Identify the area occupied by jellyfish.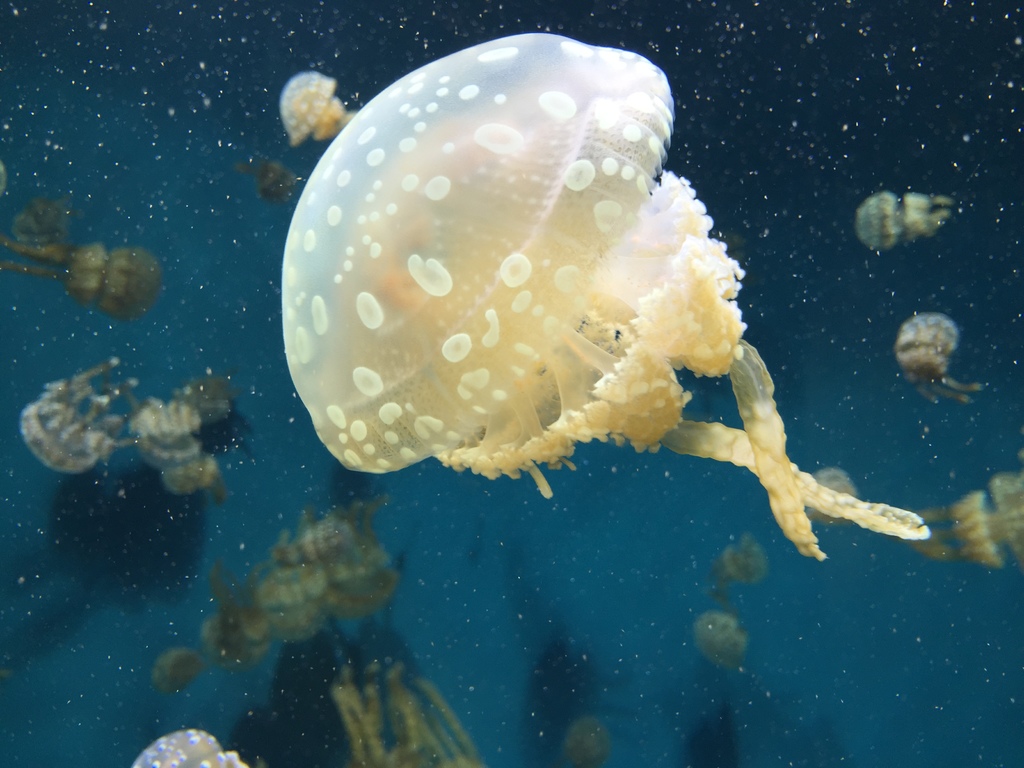
Area: bbox(857, 186, 950, 255).
